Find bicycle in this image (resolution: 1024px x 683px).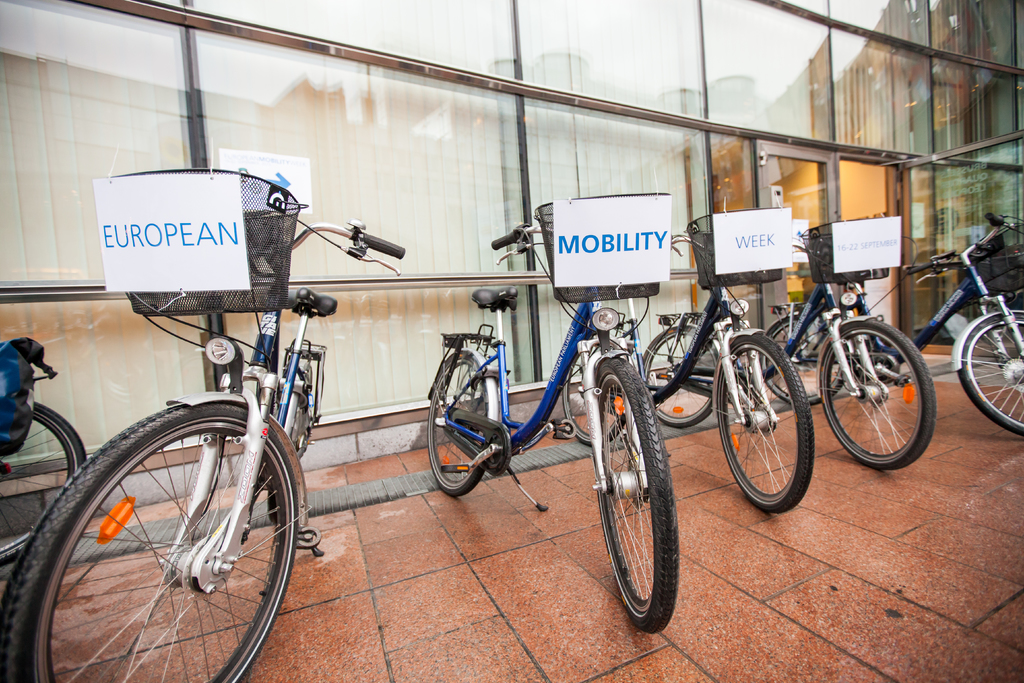
(427,208,687,639).
